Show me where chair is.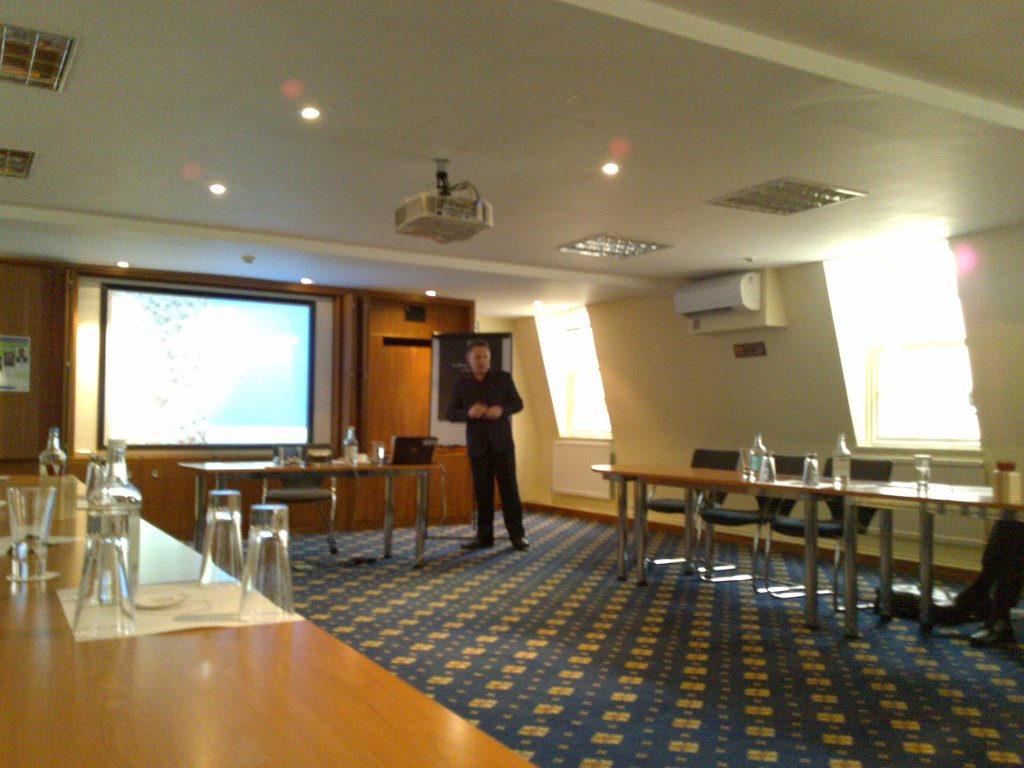
chair is at (700,452,810,595).
